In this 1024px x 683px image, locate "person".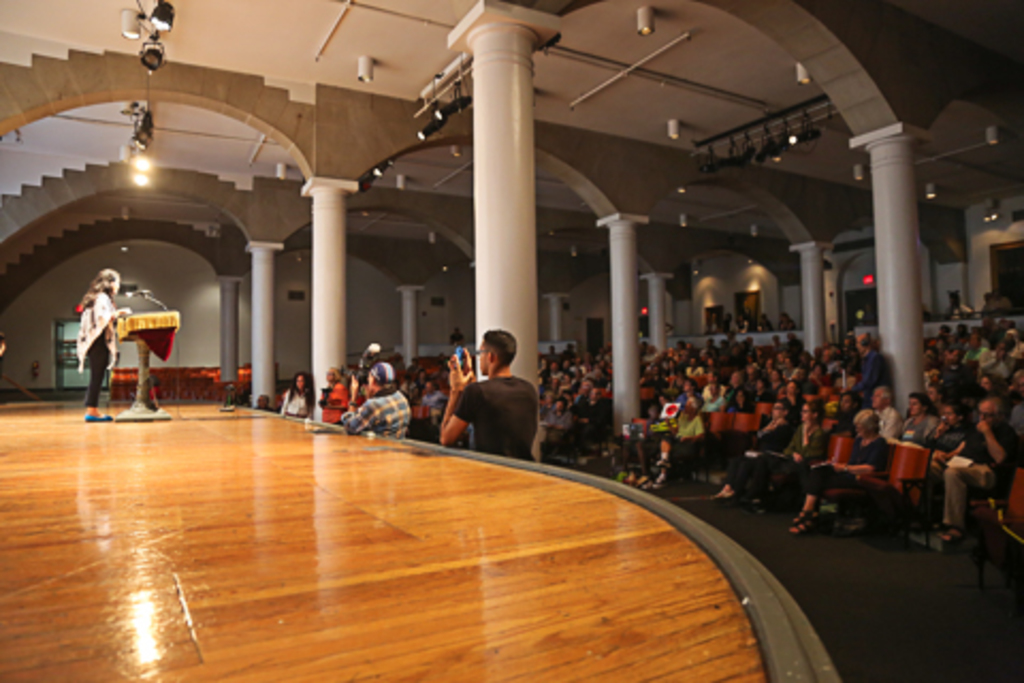
Bounding box: {"left": 75, "top": 267, "right": 134, "bottom": 423}.
